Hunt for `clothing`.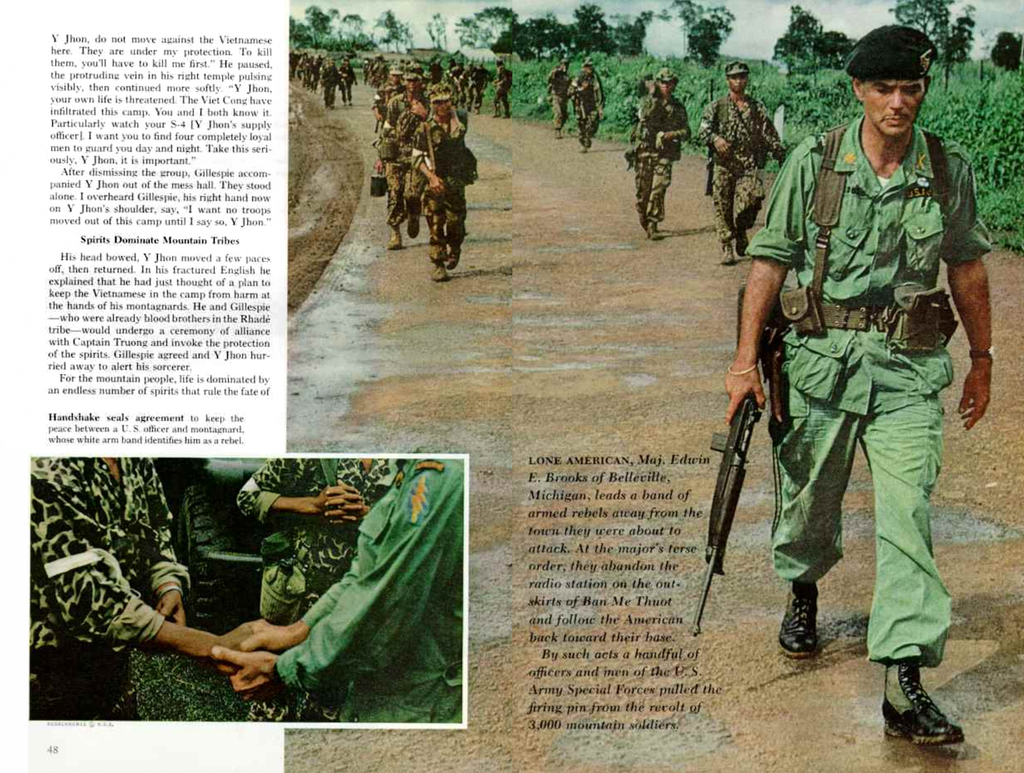
Hunted down at 369,84,476,282.
